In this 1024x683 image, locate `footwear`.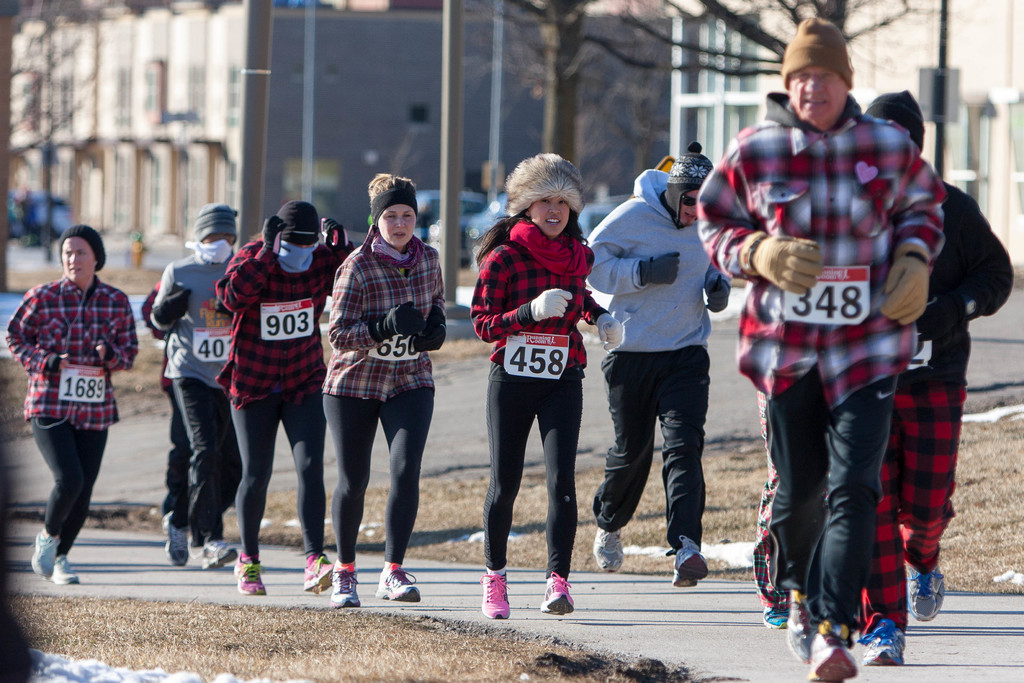
Bounding box: [x1=159, y1=507, x2=189, y2=568].
